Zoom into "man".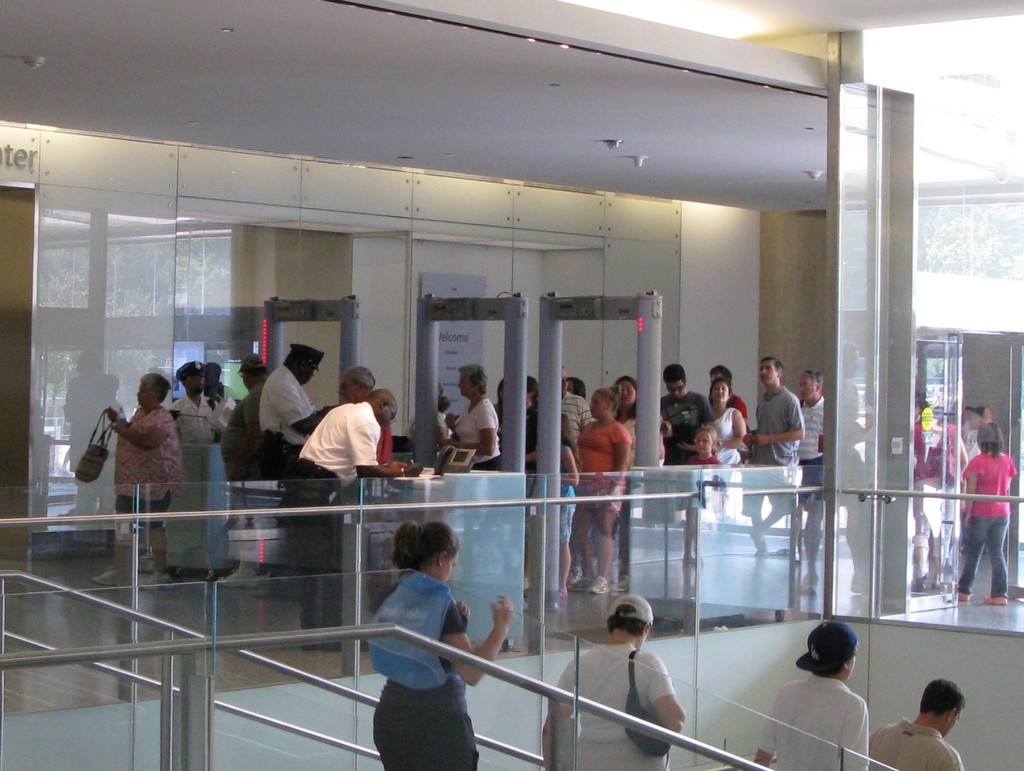
Zoom target: {"left": 166, "top": 362, "right": 220, "bottom": 441}.
